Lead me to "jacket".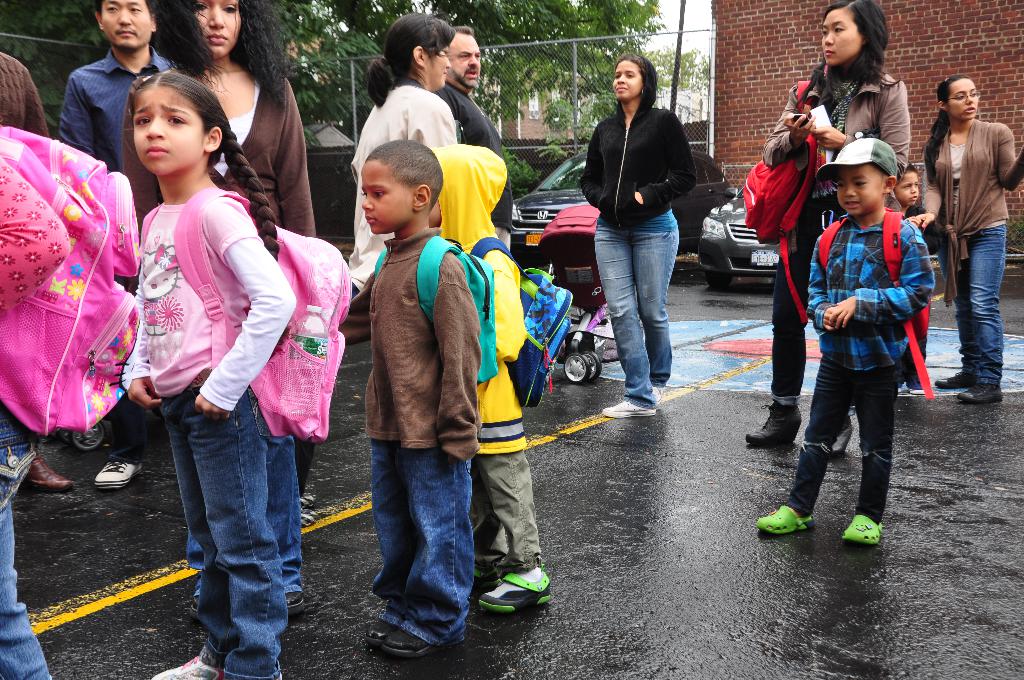
Lead to bbox=(342, 81, 459, 309).
